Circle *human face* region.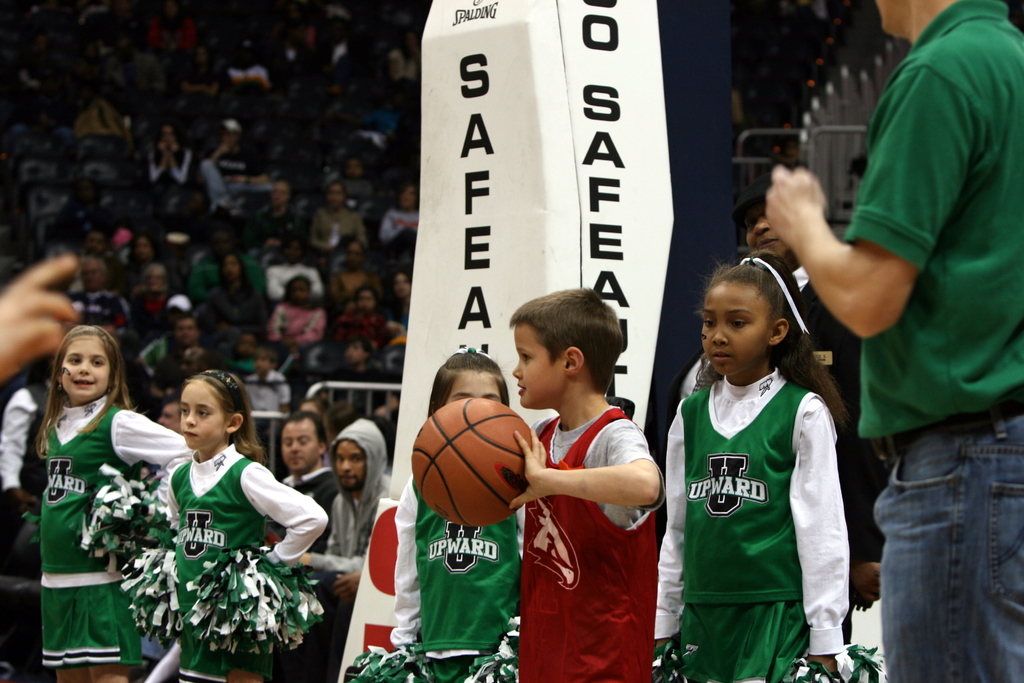
Region: {"left": 178, "top": 386, "right": 225, "bottom": 449}.
